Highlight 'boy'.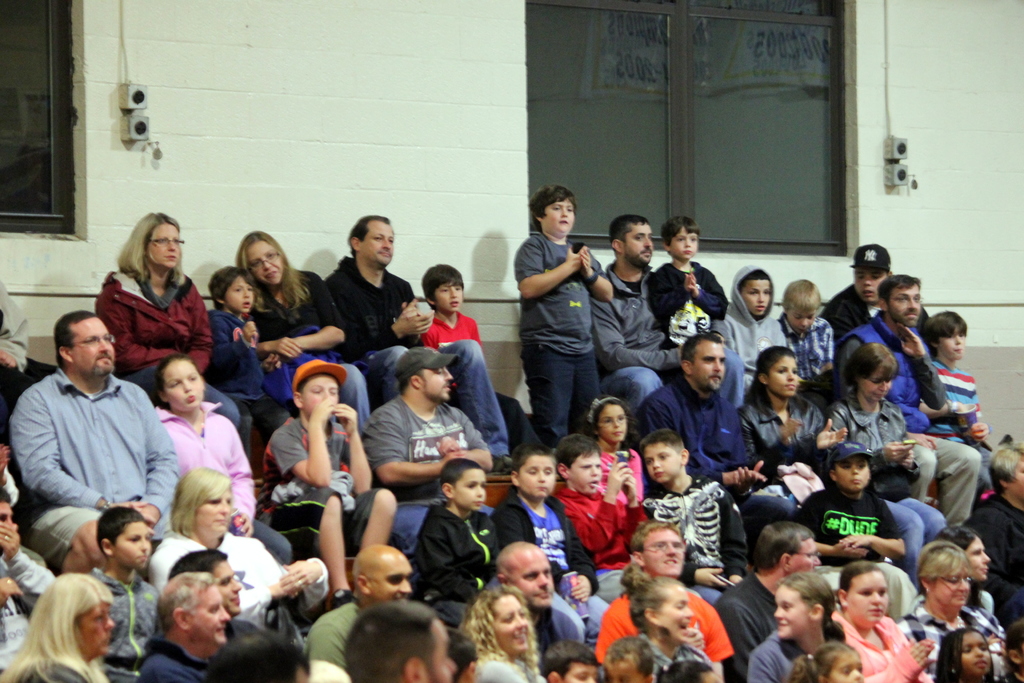
Highlighted region: BBox(86, 502, 154, 679).
